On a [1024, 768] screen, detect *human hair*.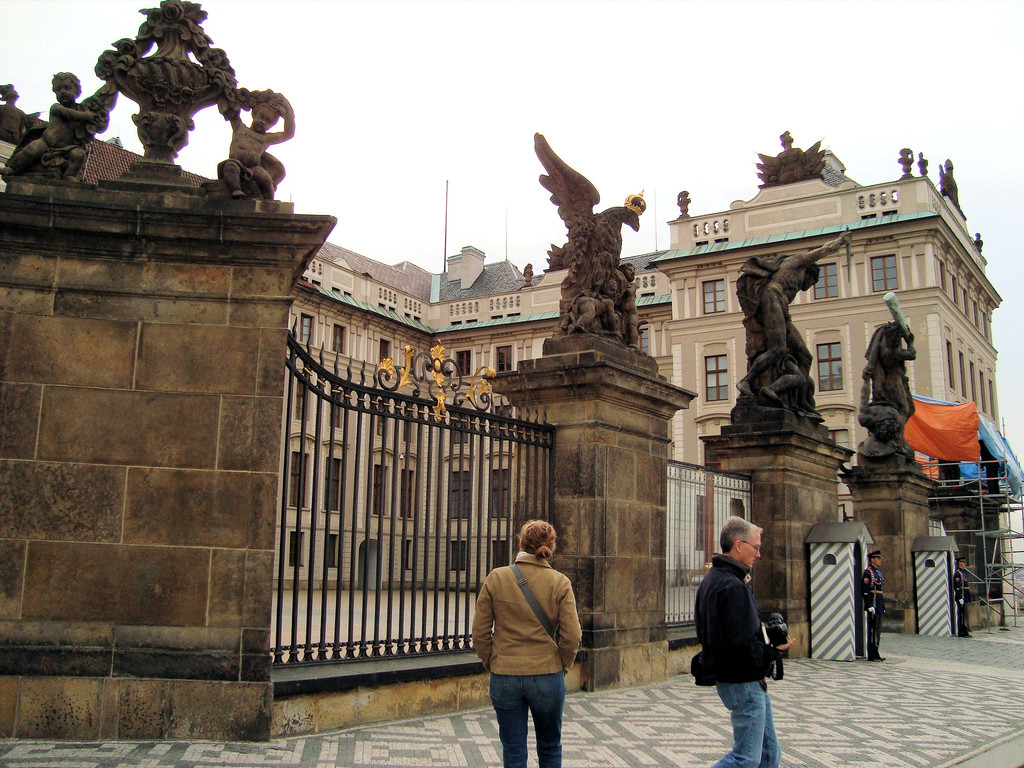
{"left": 520, "top": 516, "right": 558, "bottom": 566}.
